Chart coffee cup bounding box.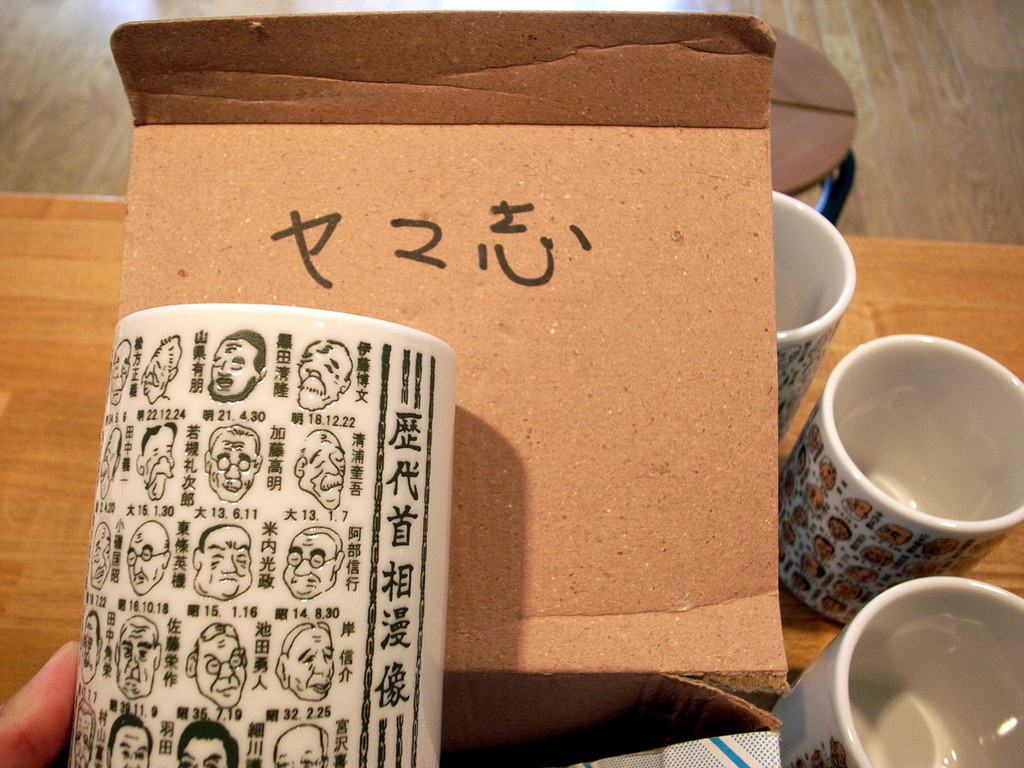
Charted: [775, 333, 1023, 630].
